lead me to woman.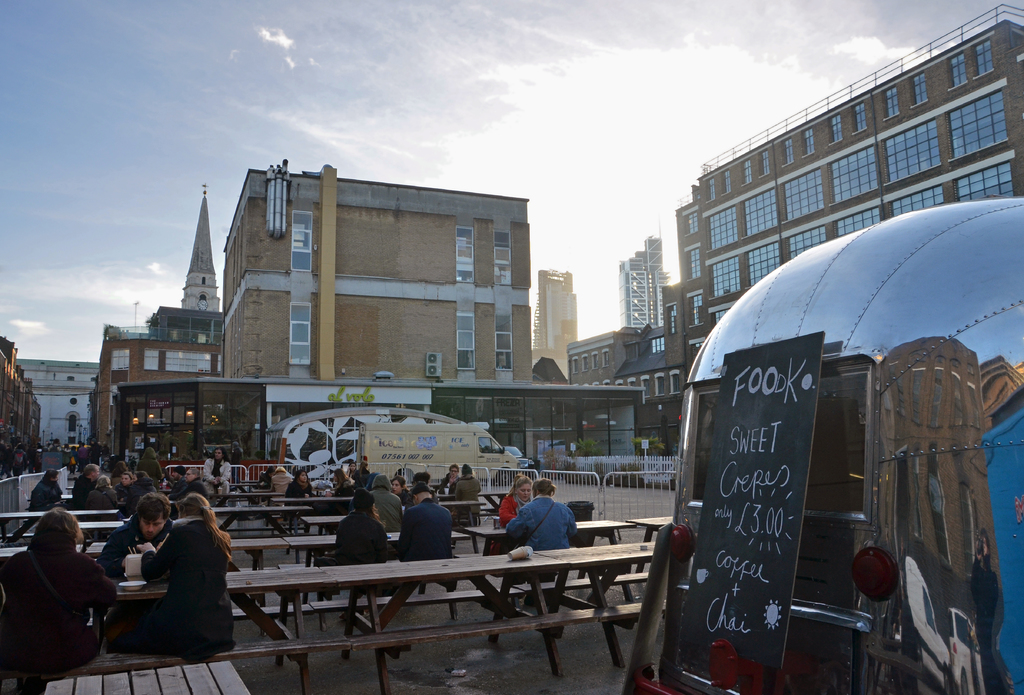
Lead to l=131, t=468, r=166, b=503.
